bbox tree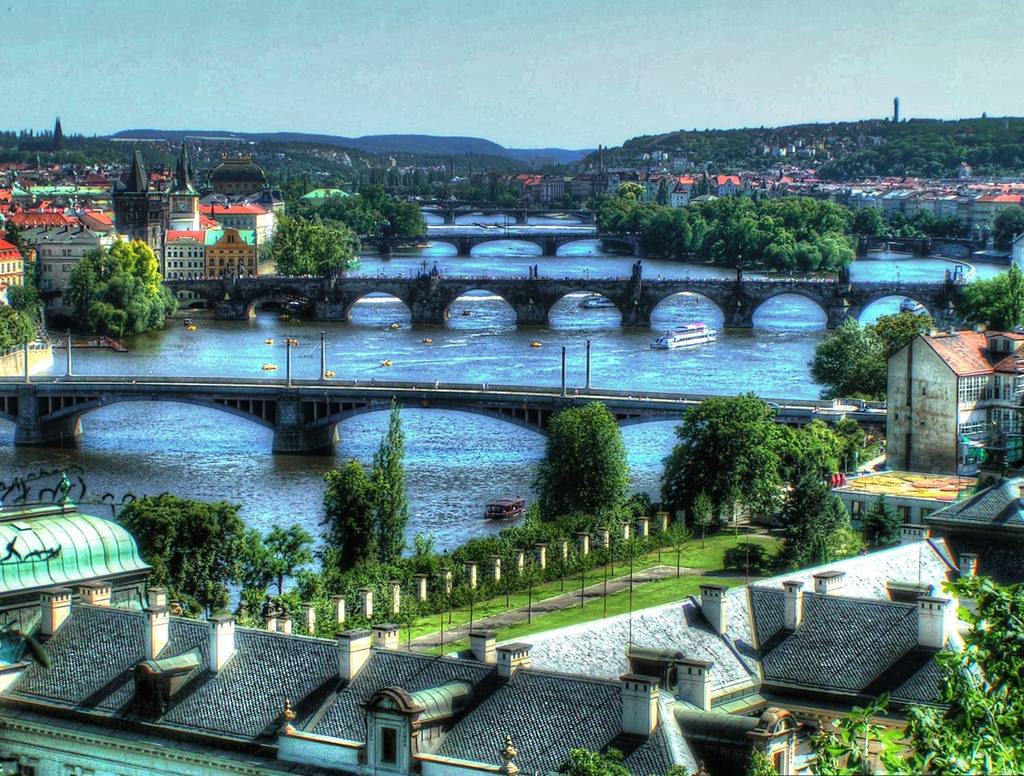
bbox=(656, 390, 788, 521)
